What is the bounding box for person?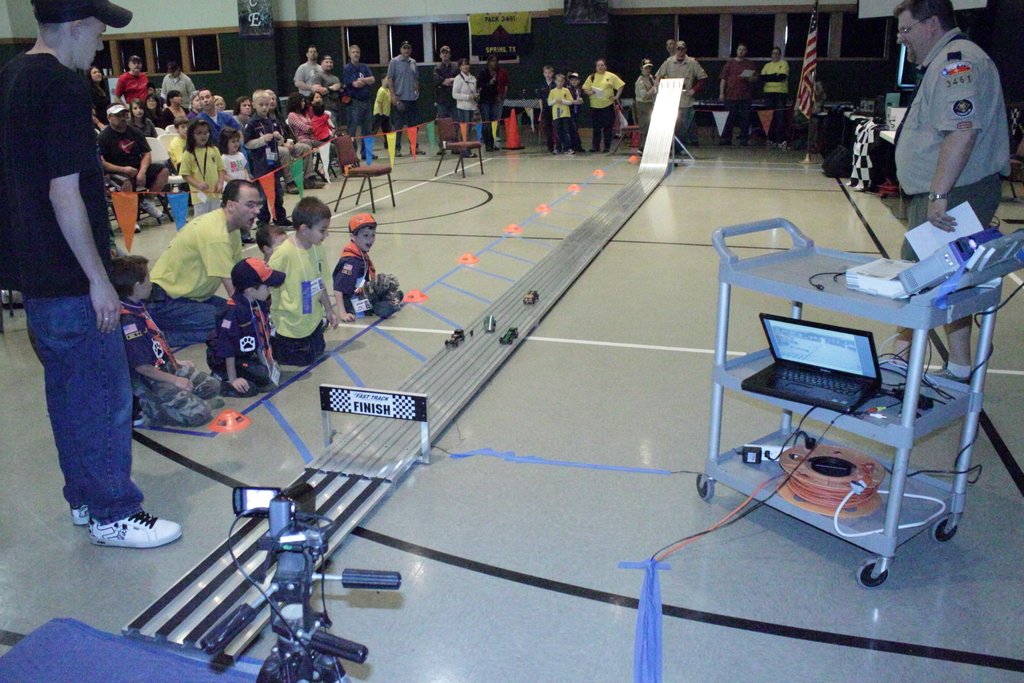
564:70:582:96.
